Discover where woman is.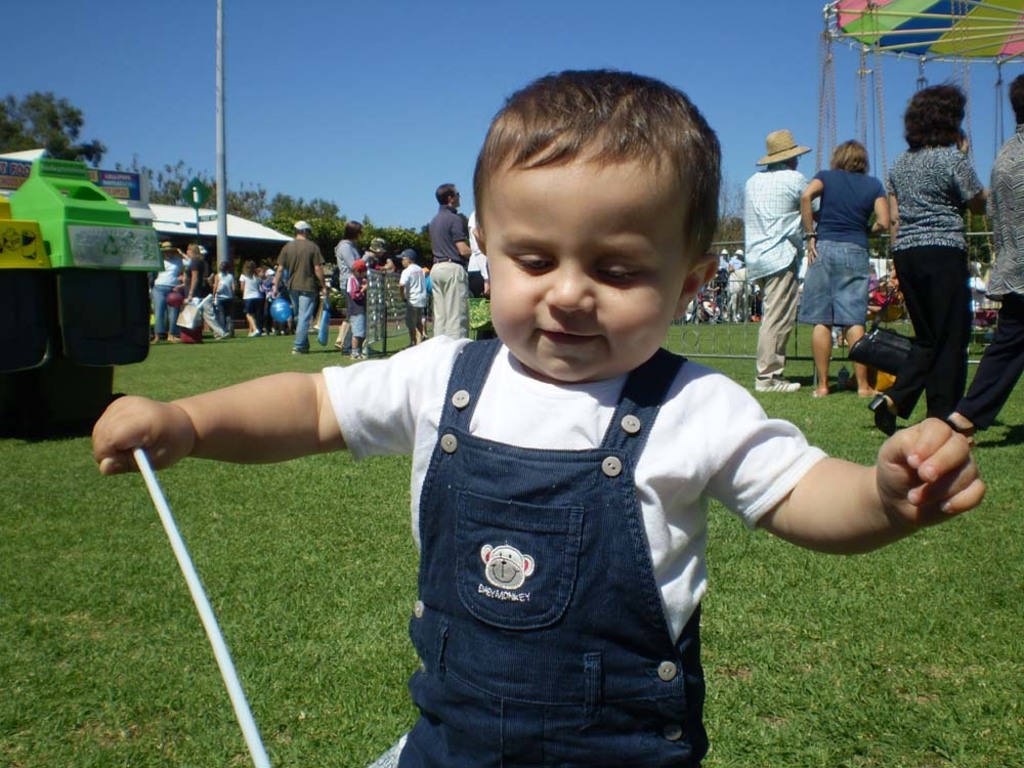
Discovered at [213,257,238,334].
